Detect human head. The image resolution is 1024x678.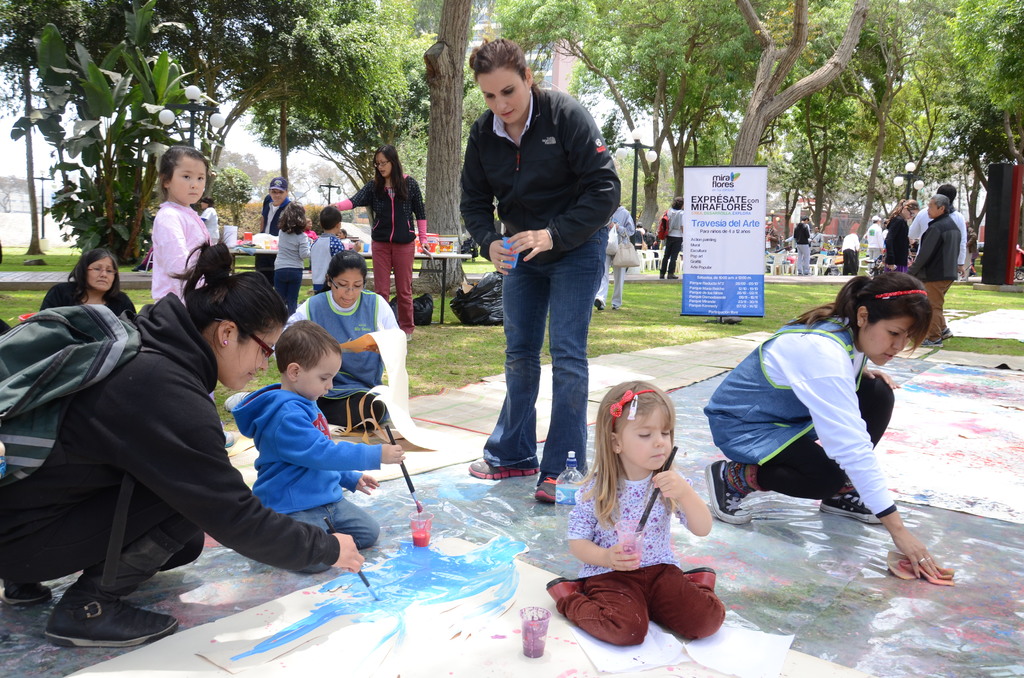
[left=68, top=244, right=120, bottom=290].
